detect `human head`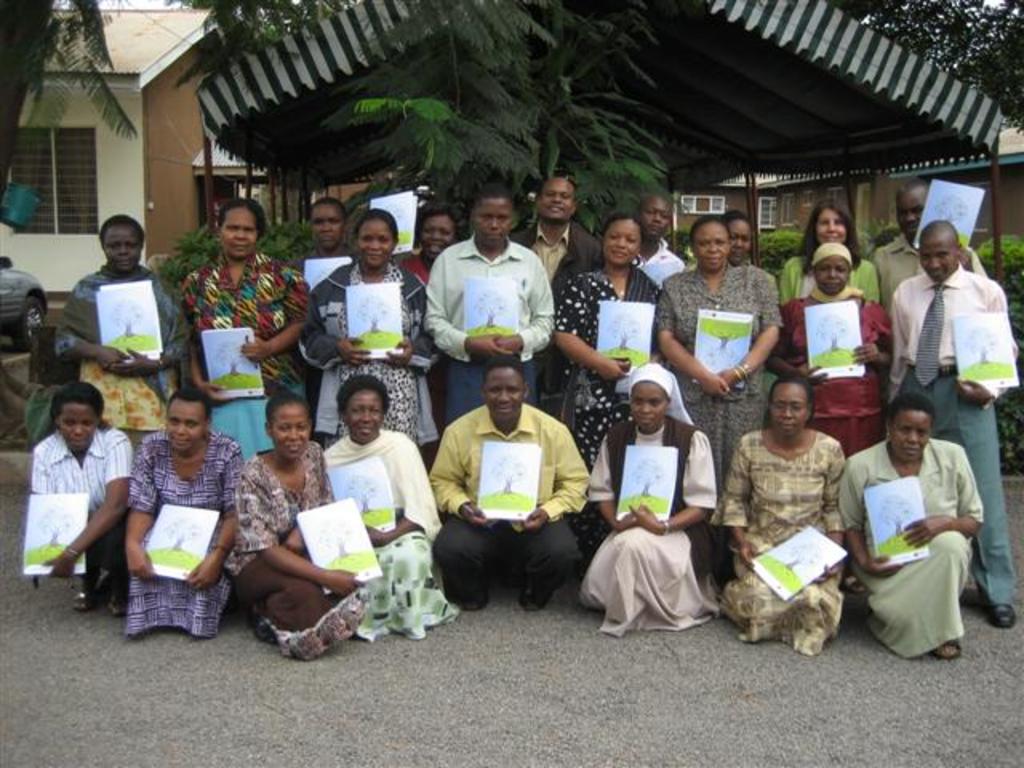
[467, 187, 514, 246]
